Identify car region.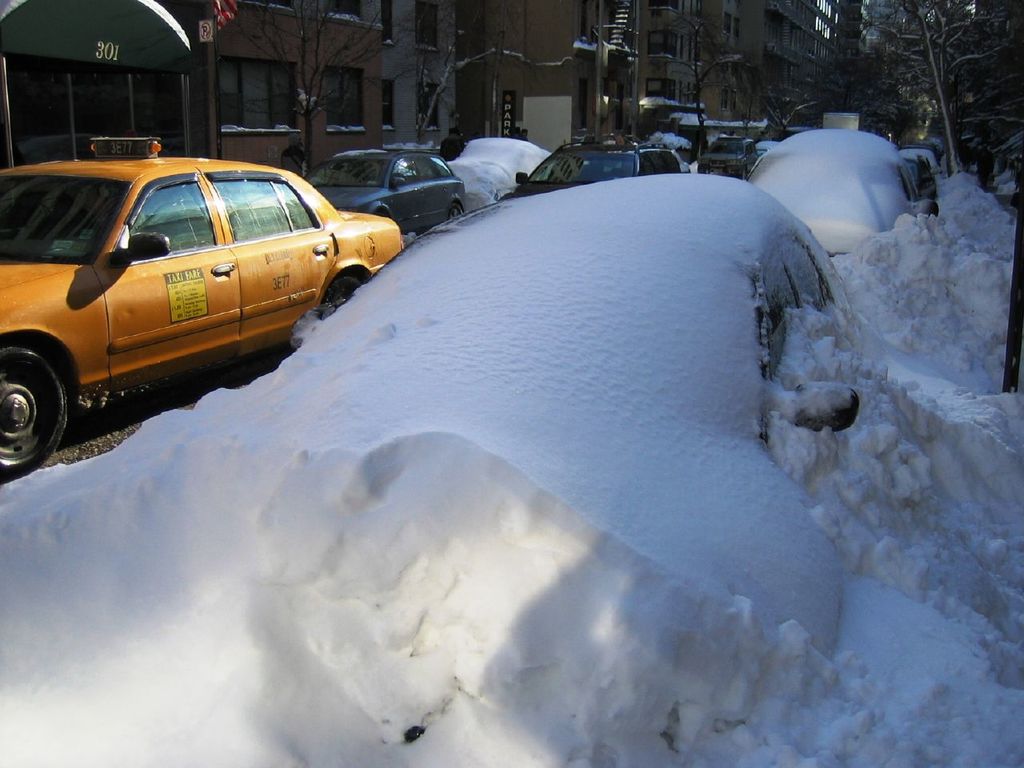
Region: BBox(745, 127, 935, 255).
